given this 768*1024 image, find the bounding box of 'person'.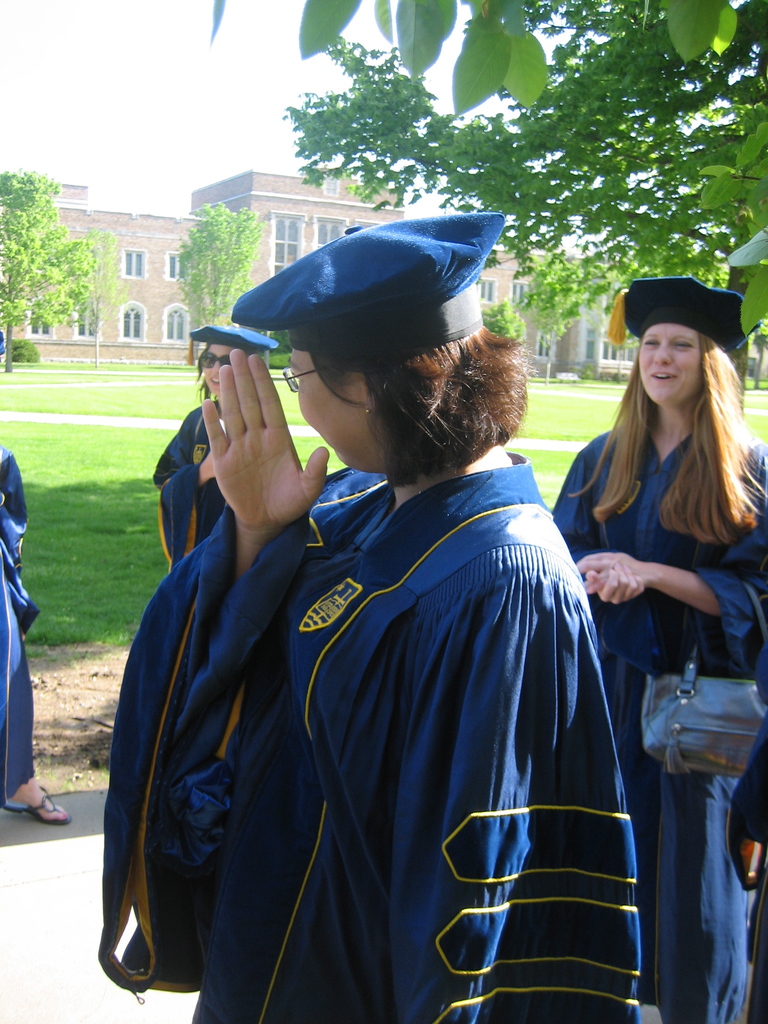
[551, 273, 767, 1022].
